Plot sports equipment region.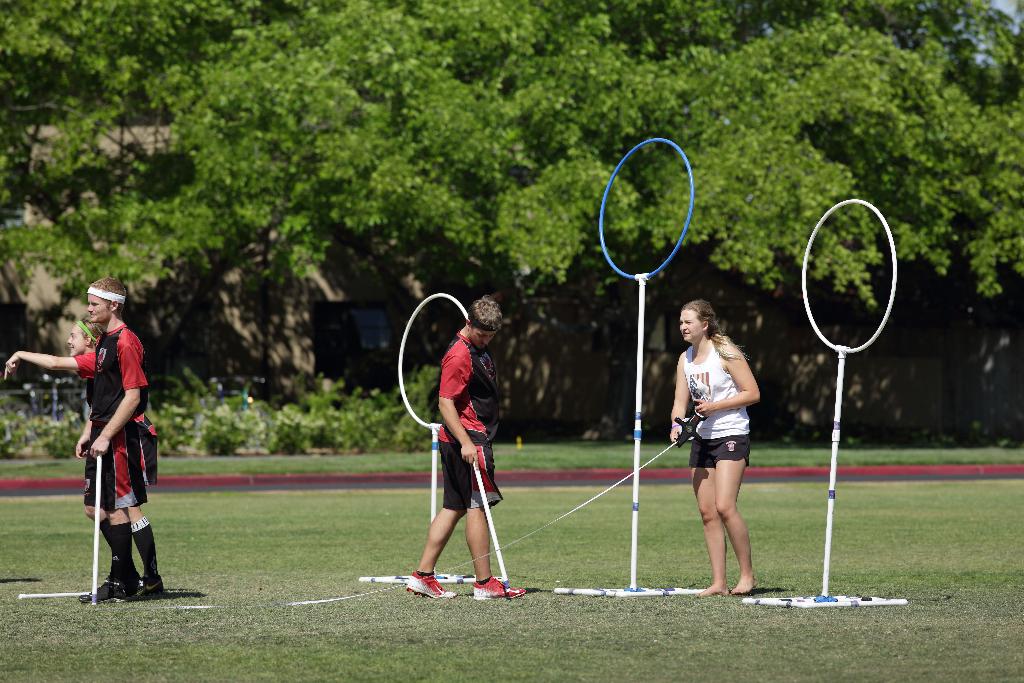
Plotted at detection(746, 199, 899, 613).
